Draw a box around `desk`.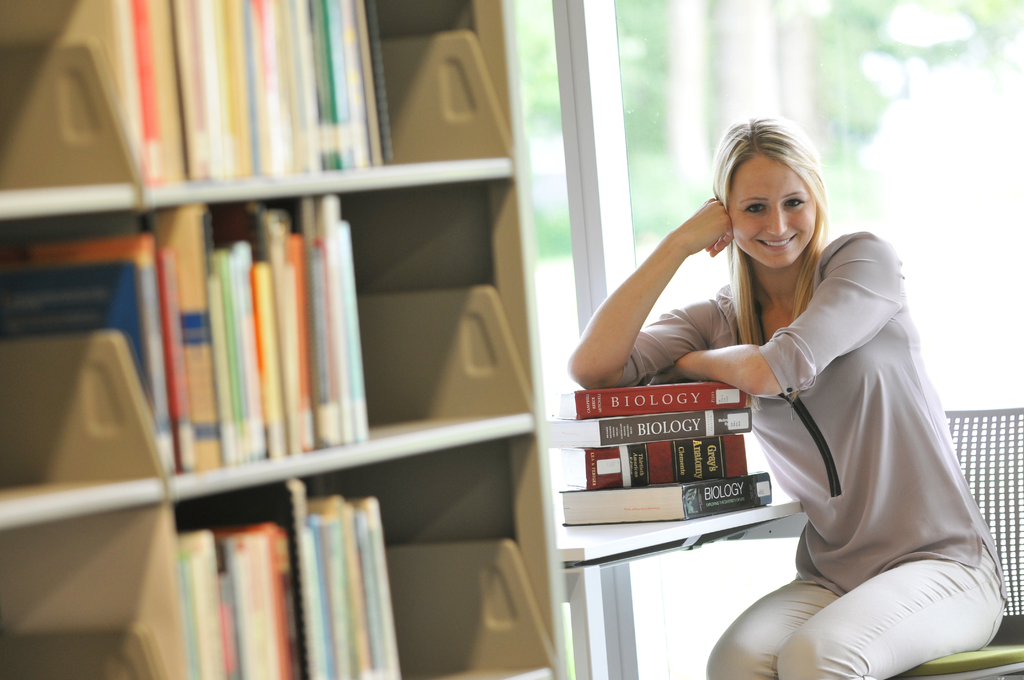
(x1=554, y1=482, x2=803, y2=679).
